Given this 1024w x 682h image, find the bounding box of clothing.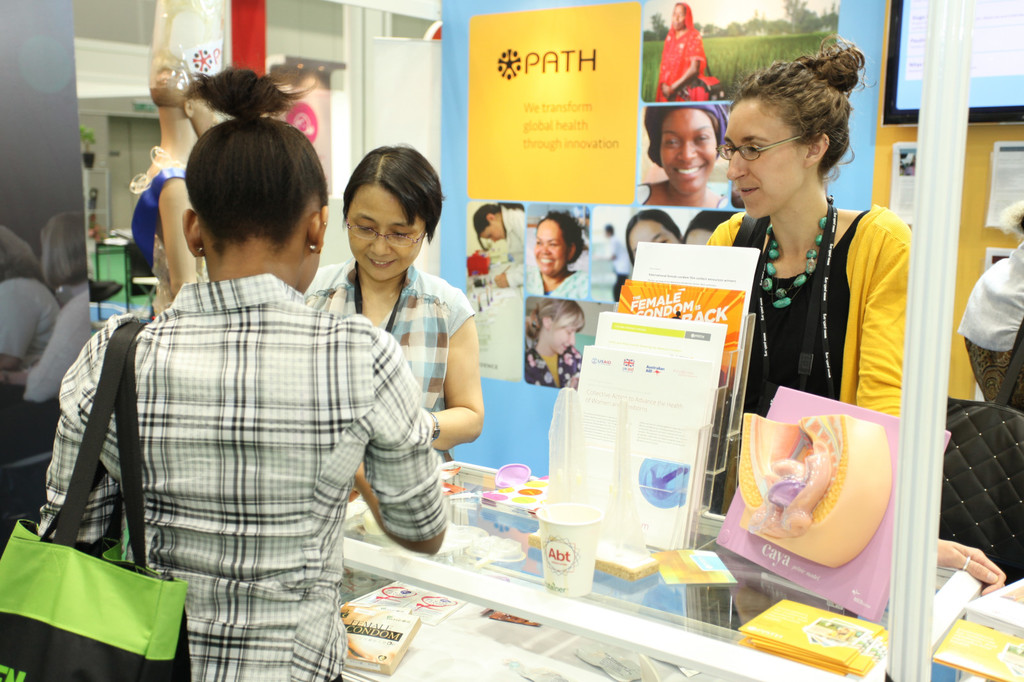
<region>715, 207, 913, 416</region>.
